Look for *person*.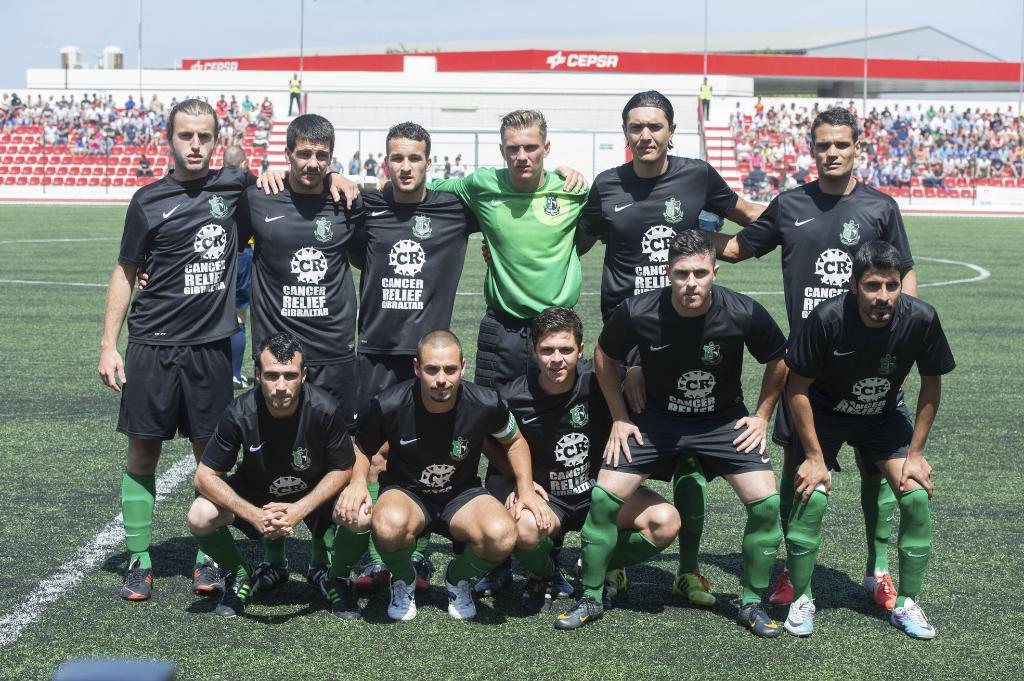
Found: box=[781, 241, 959, 647].
